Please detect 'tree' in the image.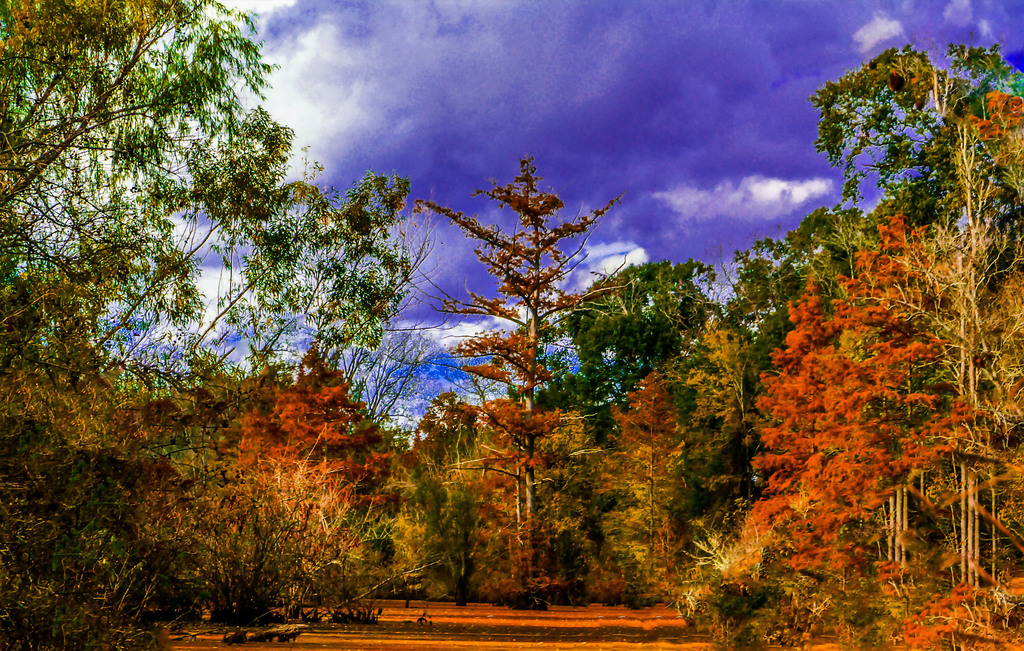
(x1=415, y1=147, x2=643, y2=604).
